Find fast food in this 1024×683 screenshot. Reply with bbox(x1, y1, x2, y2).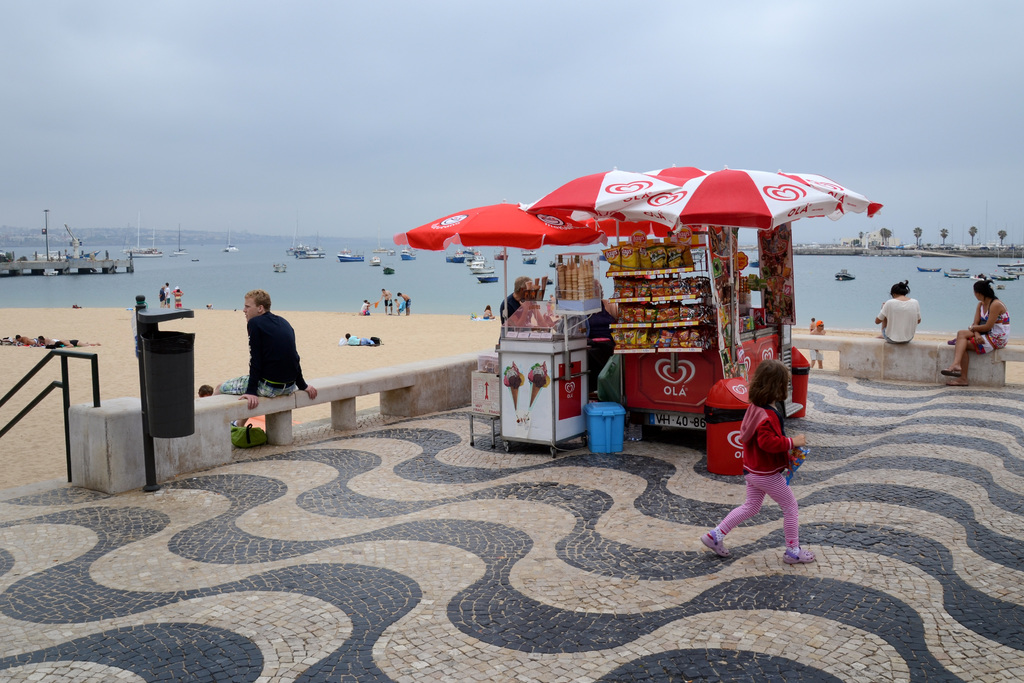
bbox(639, 243, 652, 267).
